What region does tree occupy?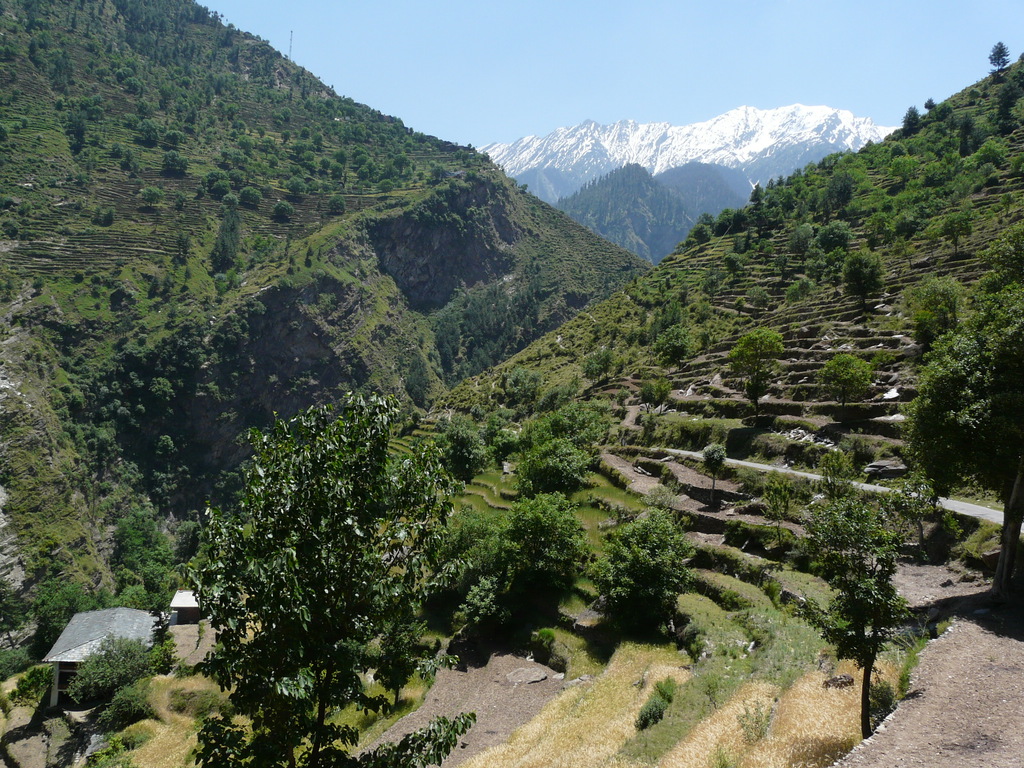
[33,33,65,64].
